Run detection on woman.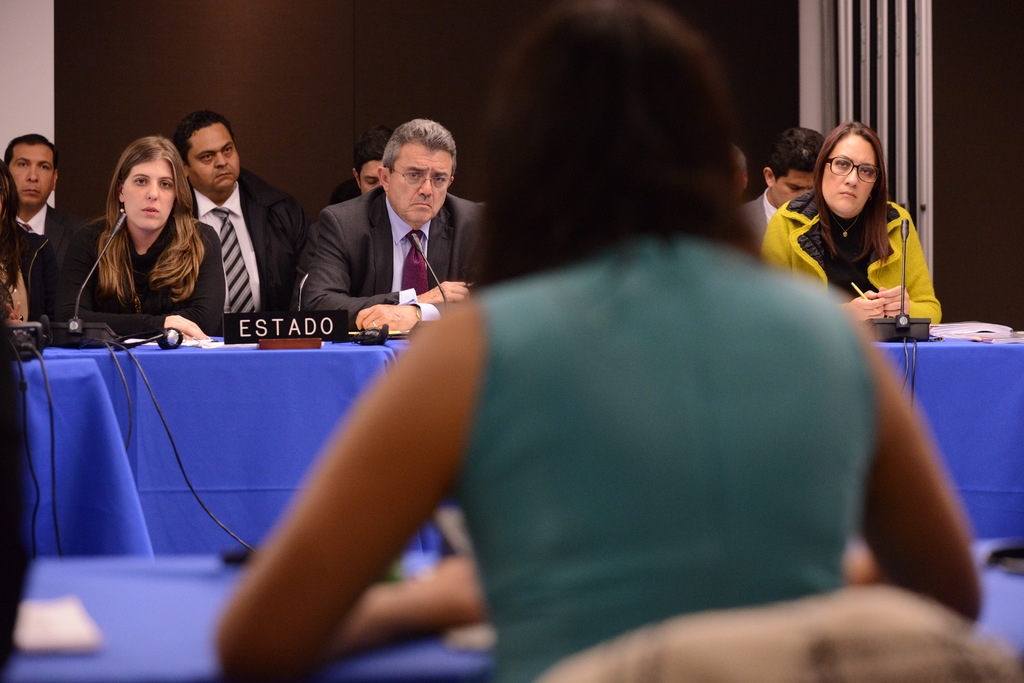
Result: 211:0:982:682.
